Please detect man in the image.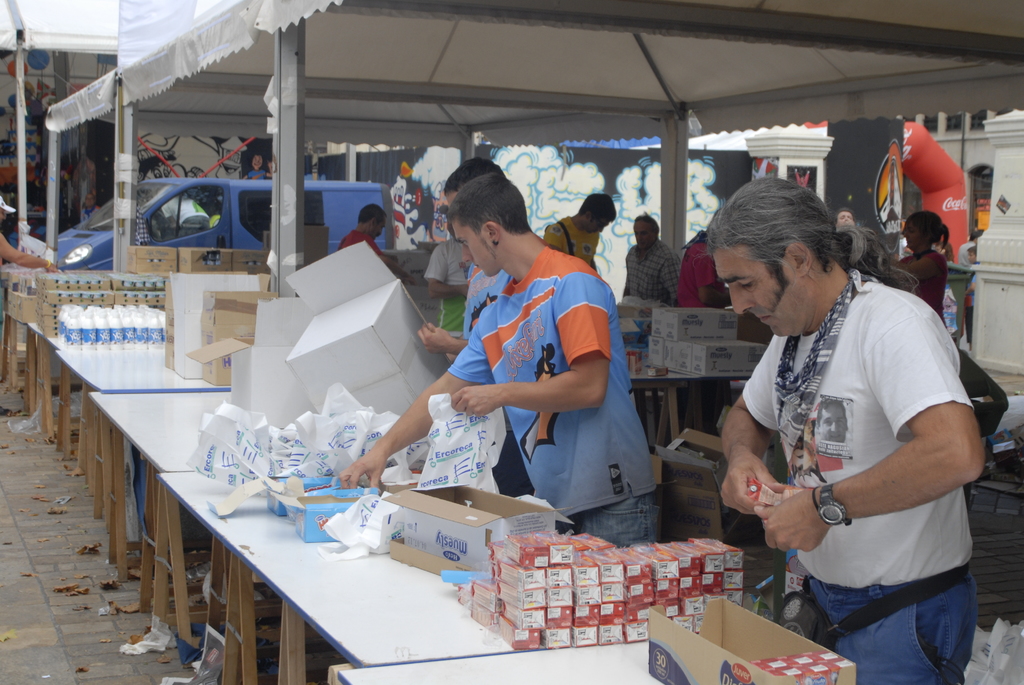
BBox(620, 212, 683, 307).
